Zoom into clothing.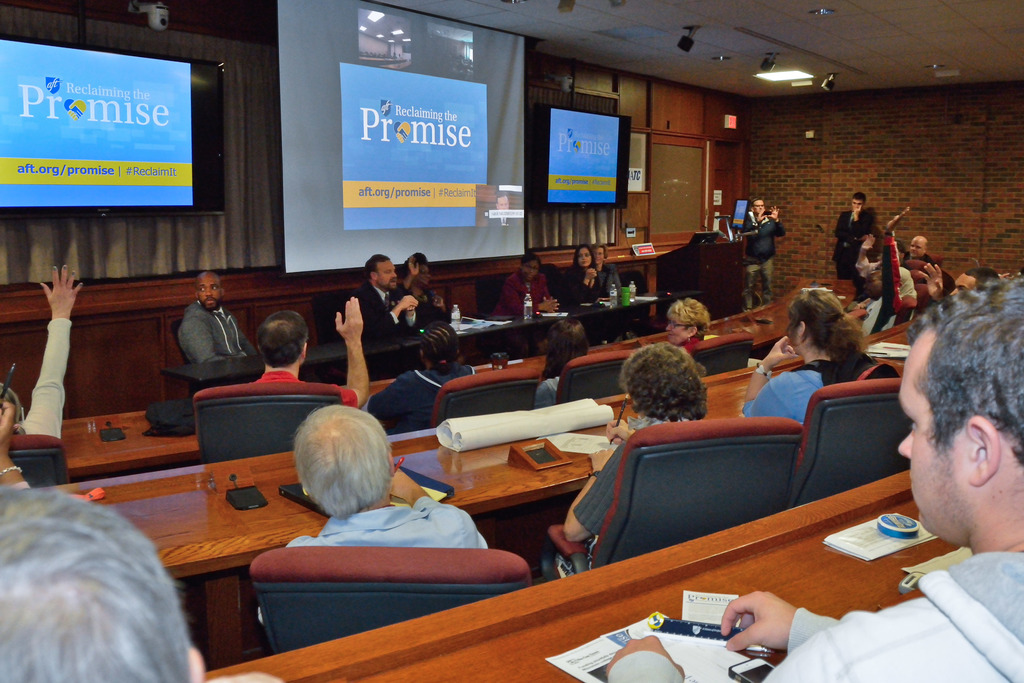
Zoom target: <box>353,283,442,343</box>.
